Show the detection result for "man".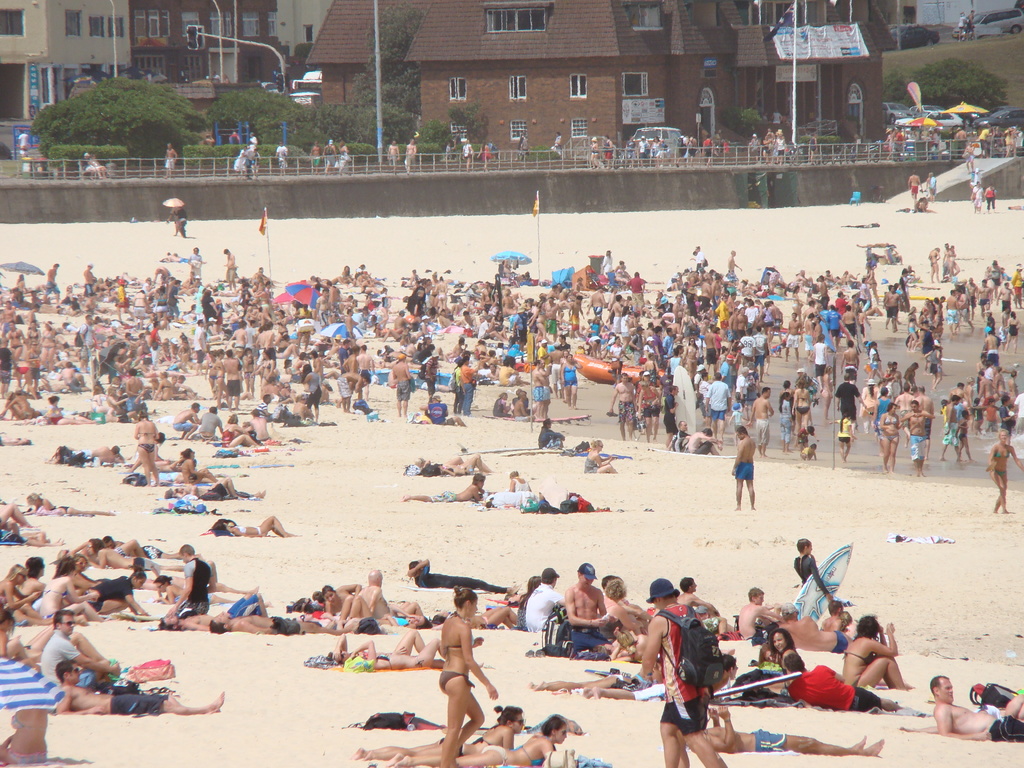
pyautogui.locateOnScreen(517, 132, 525, 164).
